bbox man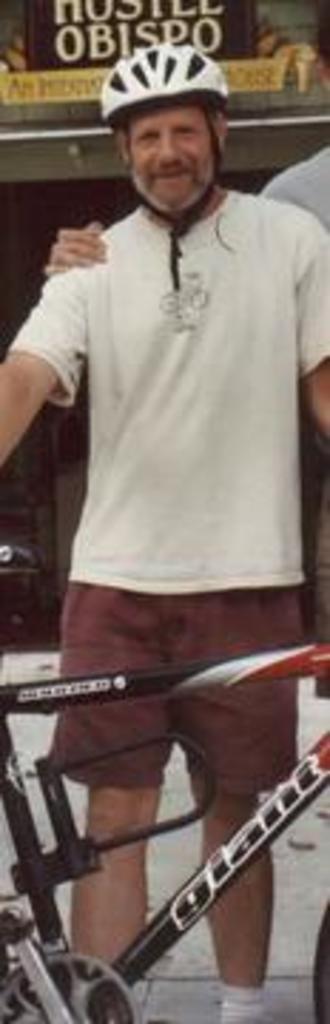
(0, 43, 327, 1021)
